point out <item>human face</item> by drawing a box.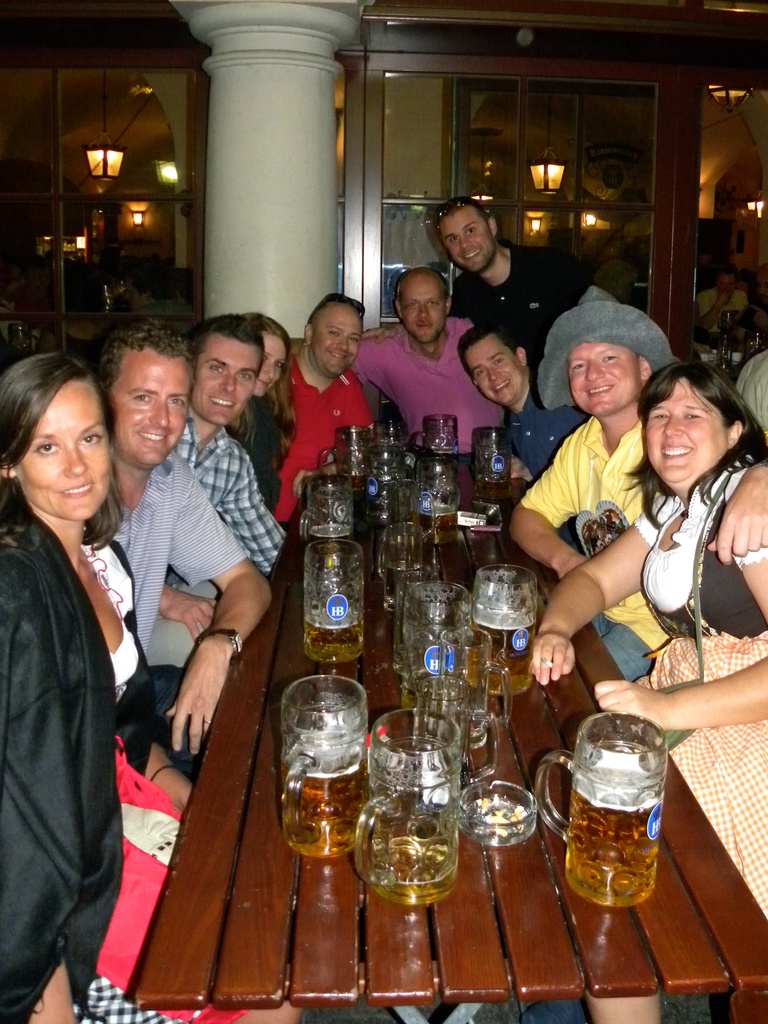
[left=400, top=274, right=450, bottom=340].
